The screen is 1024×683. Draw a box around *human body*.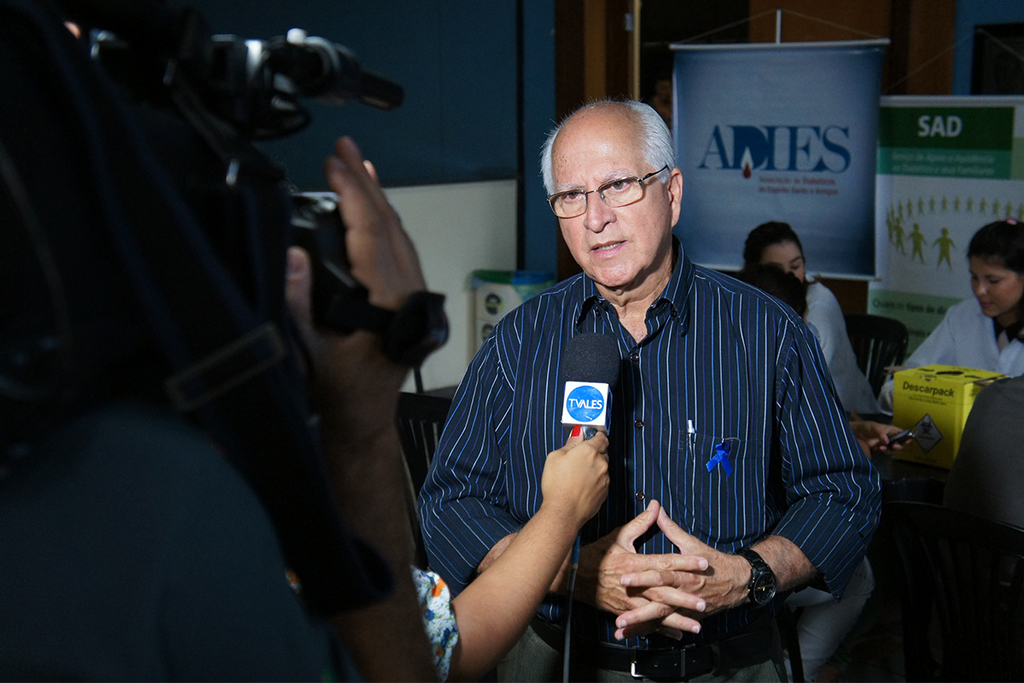
408:153:878:663.
